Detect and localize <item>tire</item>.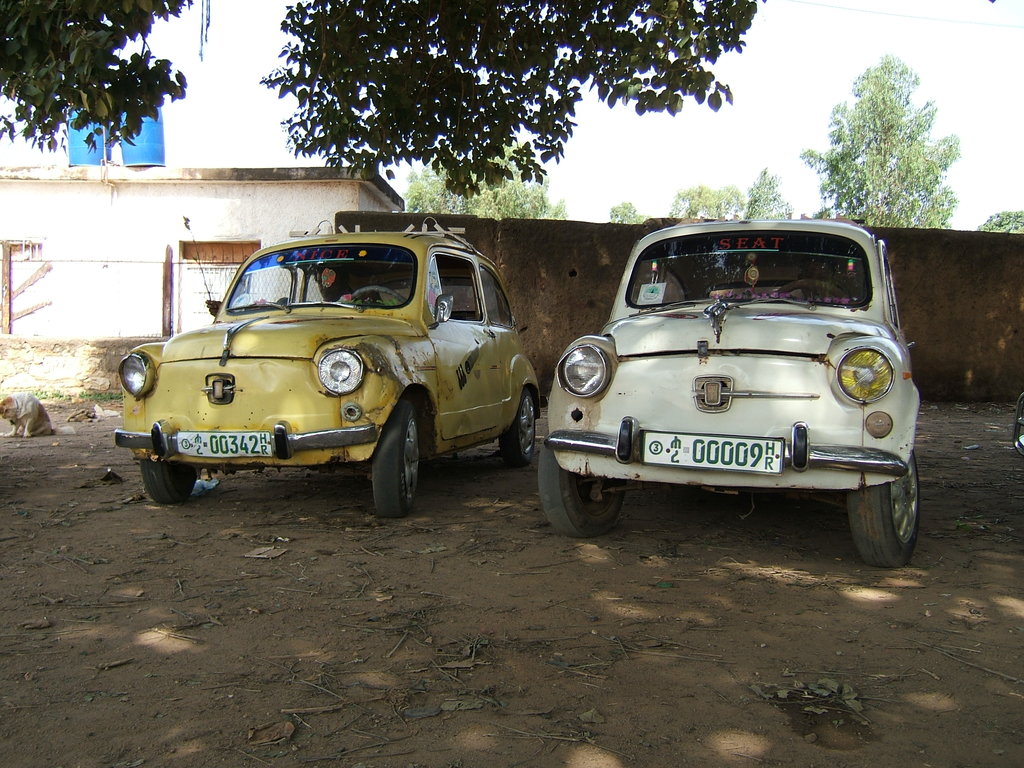
Localized at box=[537, 436, 626, 537].
